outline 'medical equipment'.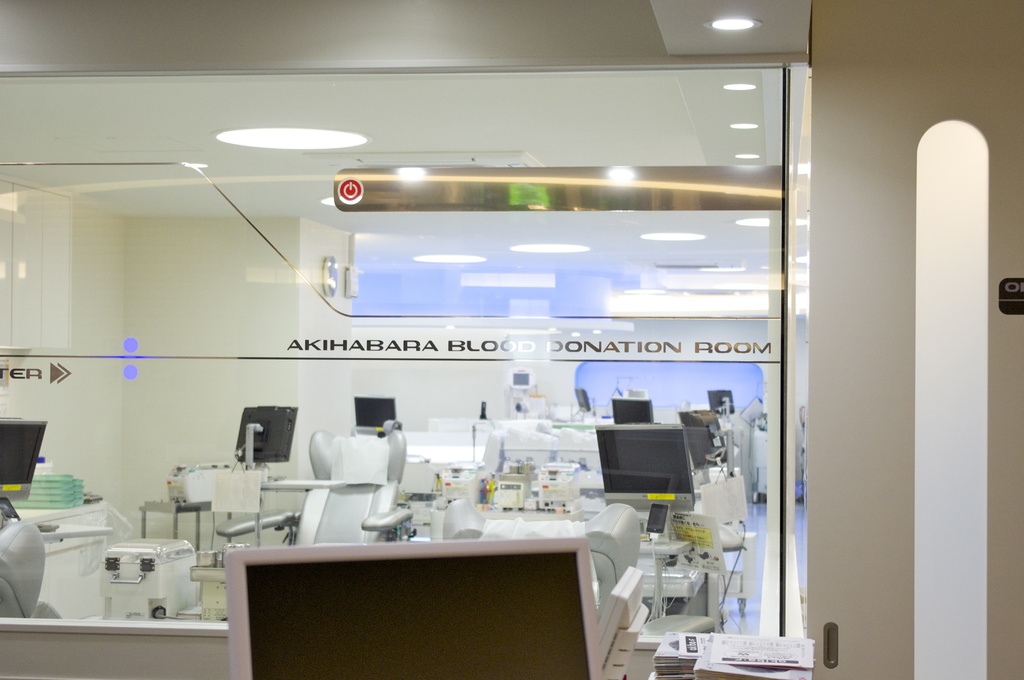
Outline: <box>692,468,758,615</box>.
